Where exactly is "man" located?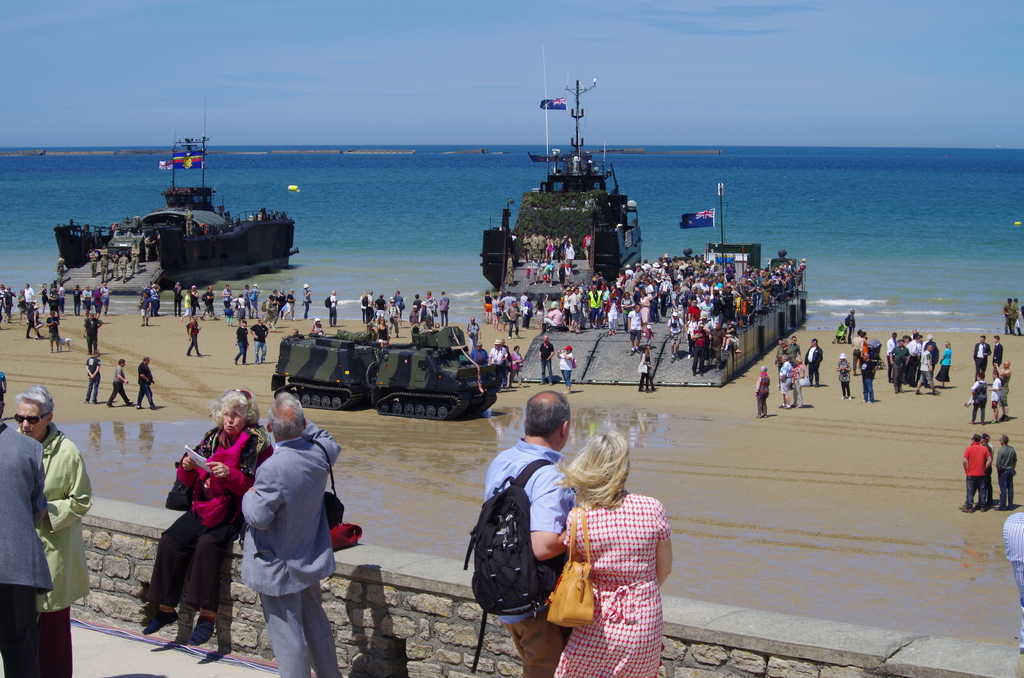
Its bounding box is select_region(186, 208, 195, 237).
